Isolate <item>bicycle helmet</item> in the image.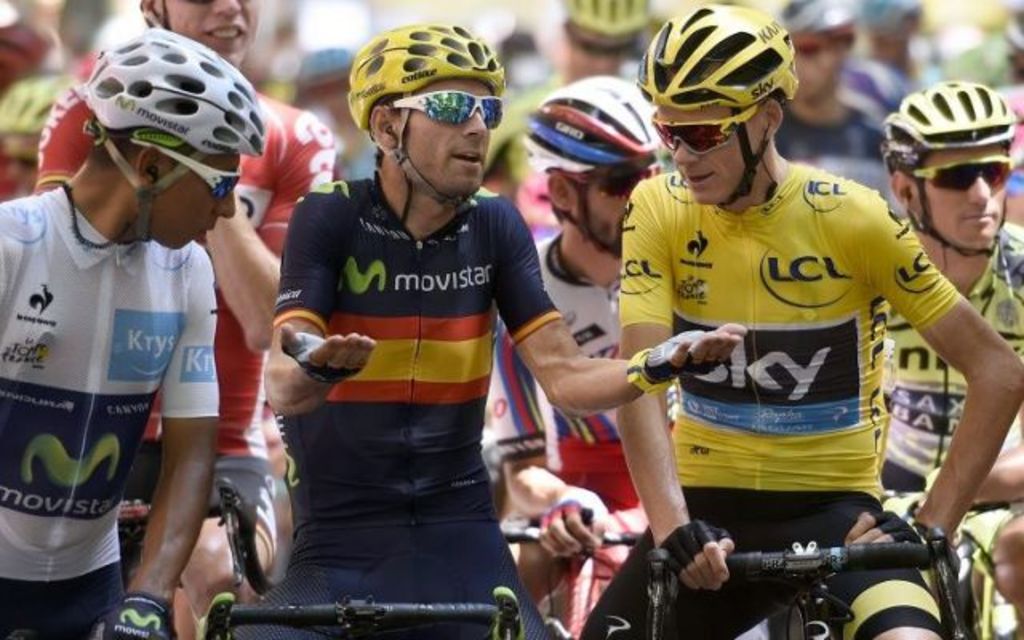
Isolated region: region(635, 5, 798, 110).
